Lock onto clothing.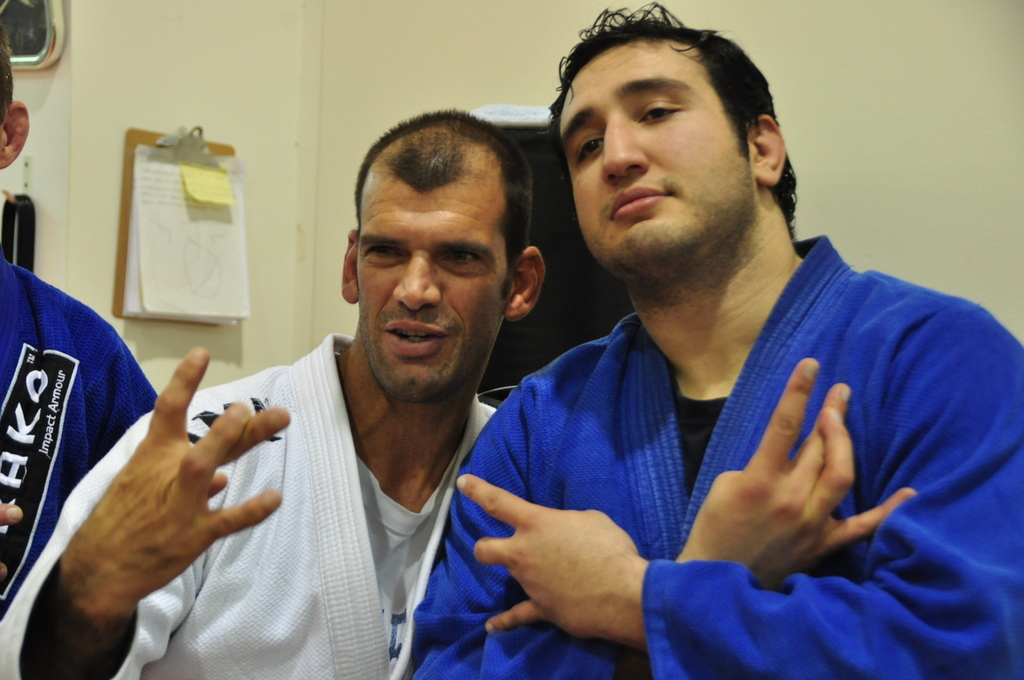
Locked: l=0, t=251, r=162, b=610.
